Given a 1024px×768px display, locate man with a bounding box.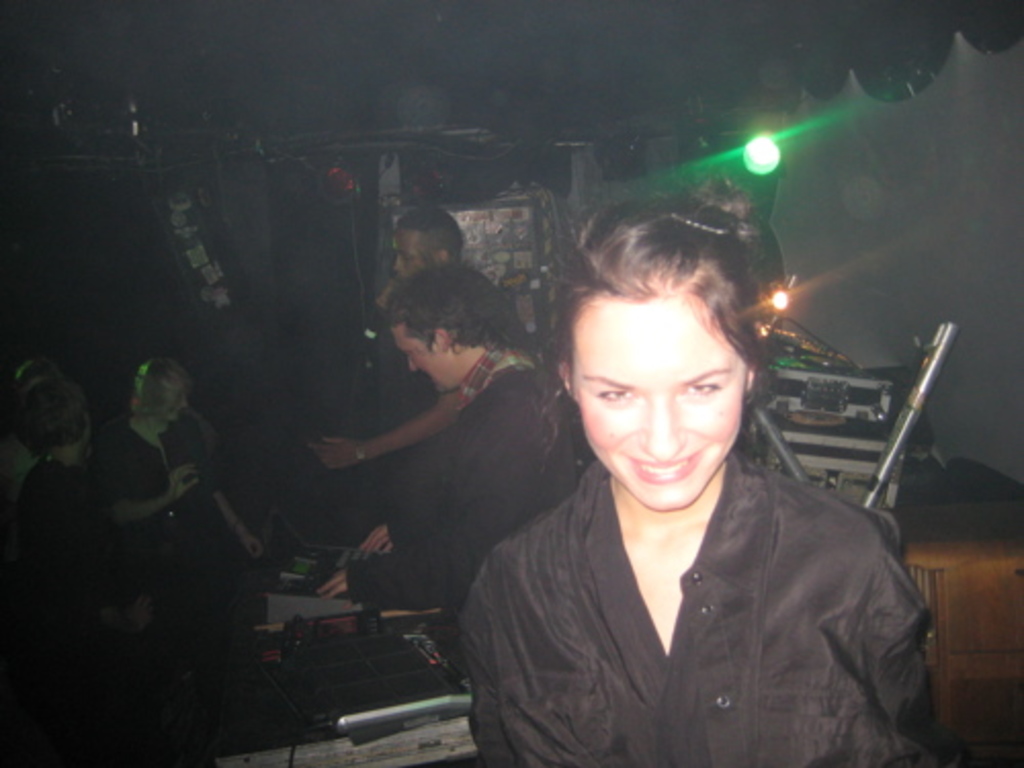
Located: <box>305,205,463,469</box>.
